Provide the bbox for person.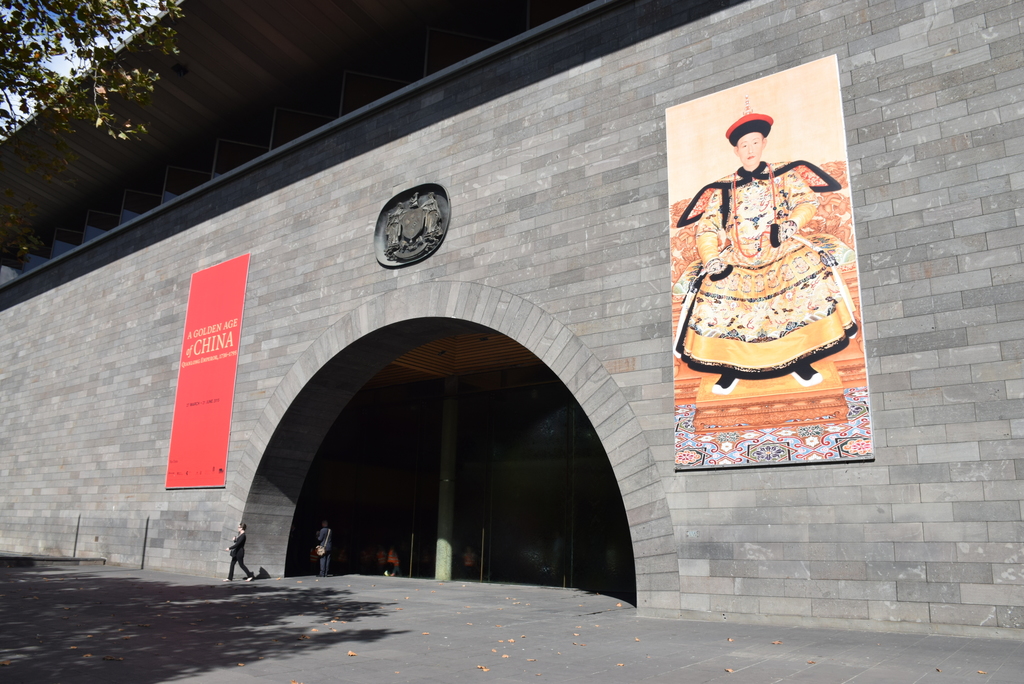
detection(676, 138, 860, 409).
